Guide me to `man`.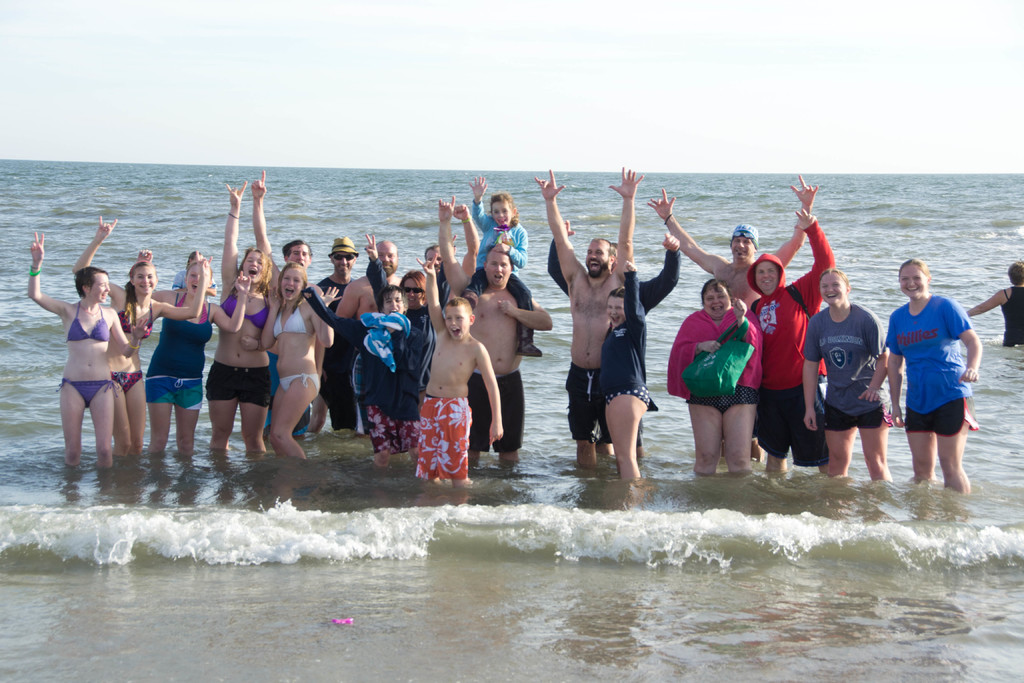
Guidance: left=321, top=236, right=356, bottom=432.
